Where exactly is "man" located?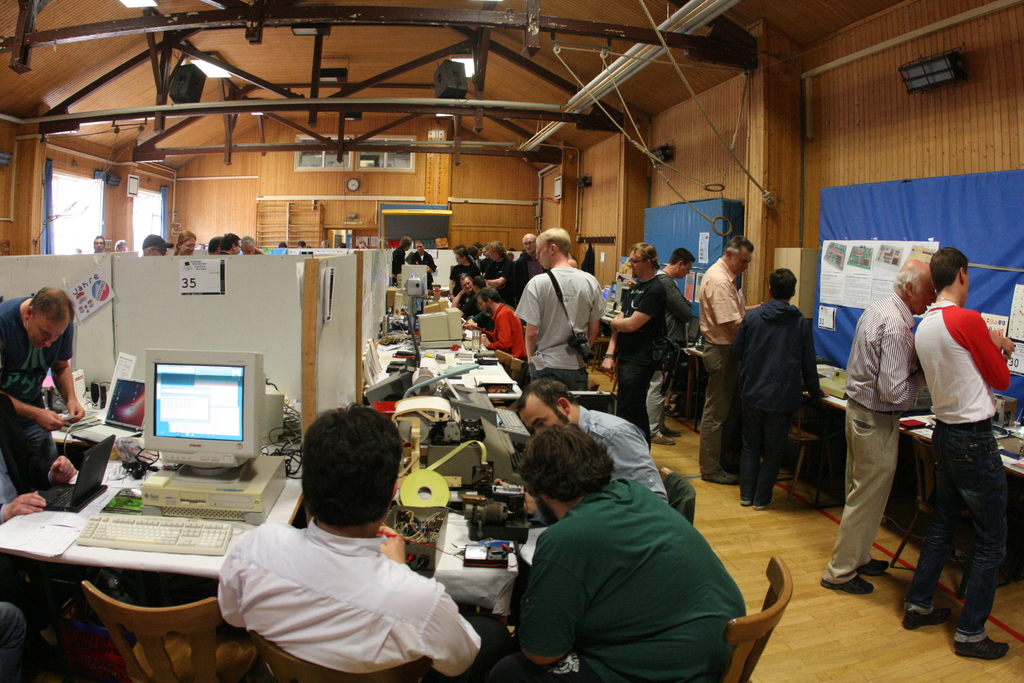
Its bounding box is BBox(461, 285, 529, 381).
